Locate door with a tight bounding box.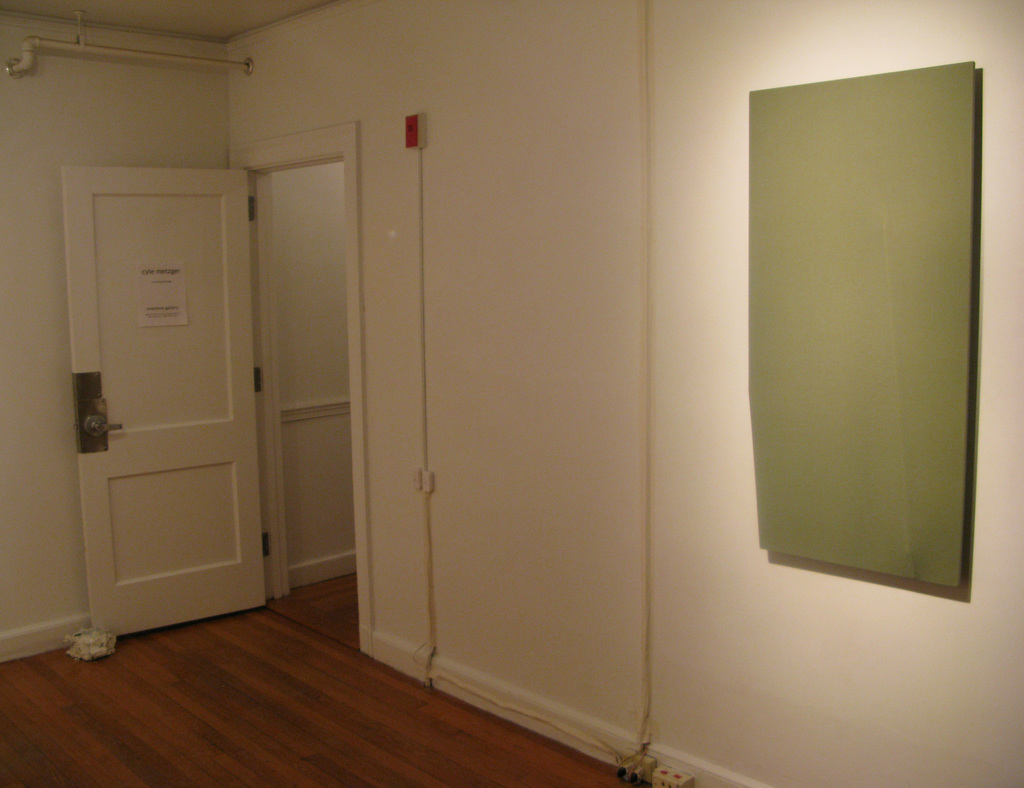
{"left": 52, "top": 129, "right": 307, "bottom": 654}.
